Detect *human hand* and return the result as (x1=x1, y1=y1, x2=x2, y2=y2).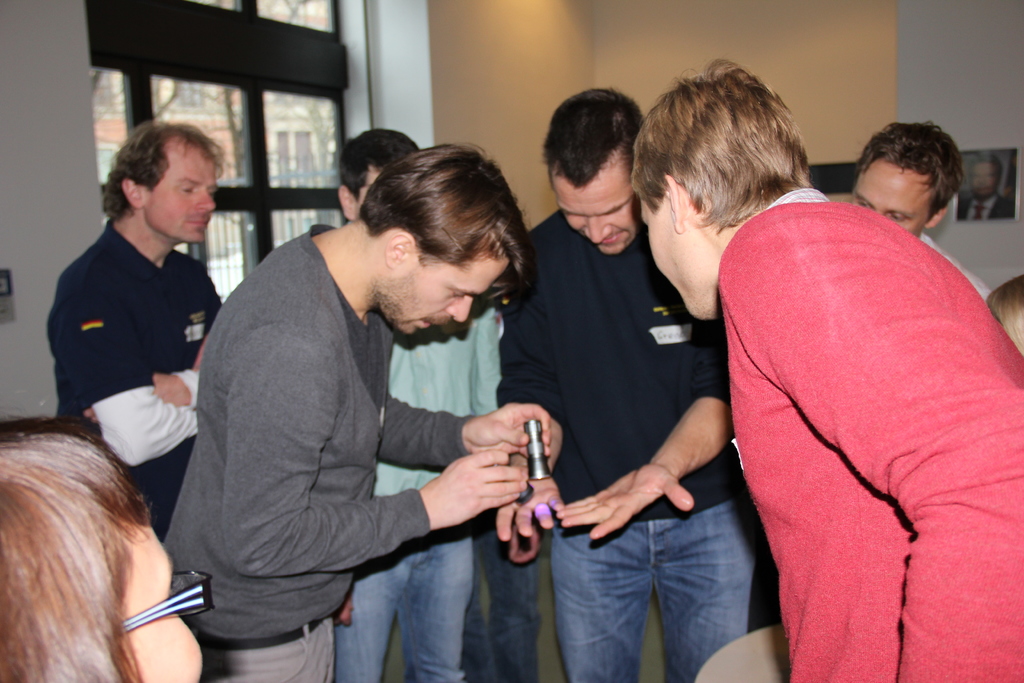
(x1=495, y1=463, x2=564, y2=540).
